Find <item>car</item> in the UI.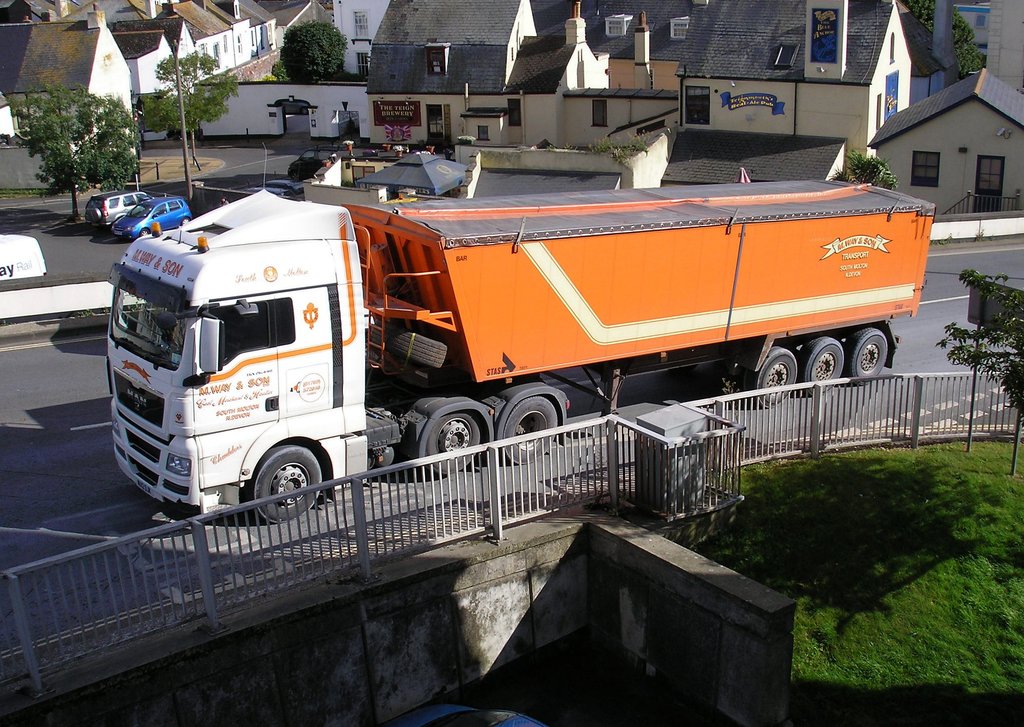
UI element at (283, 140, 345, 184).
